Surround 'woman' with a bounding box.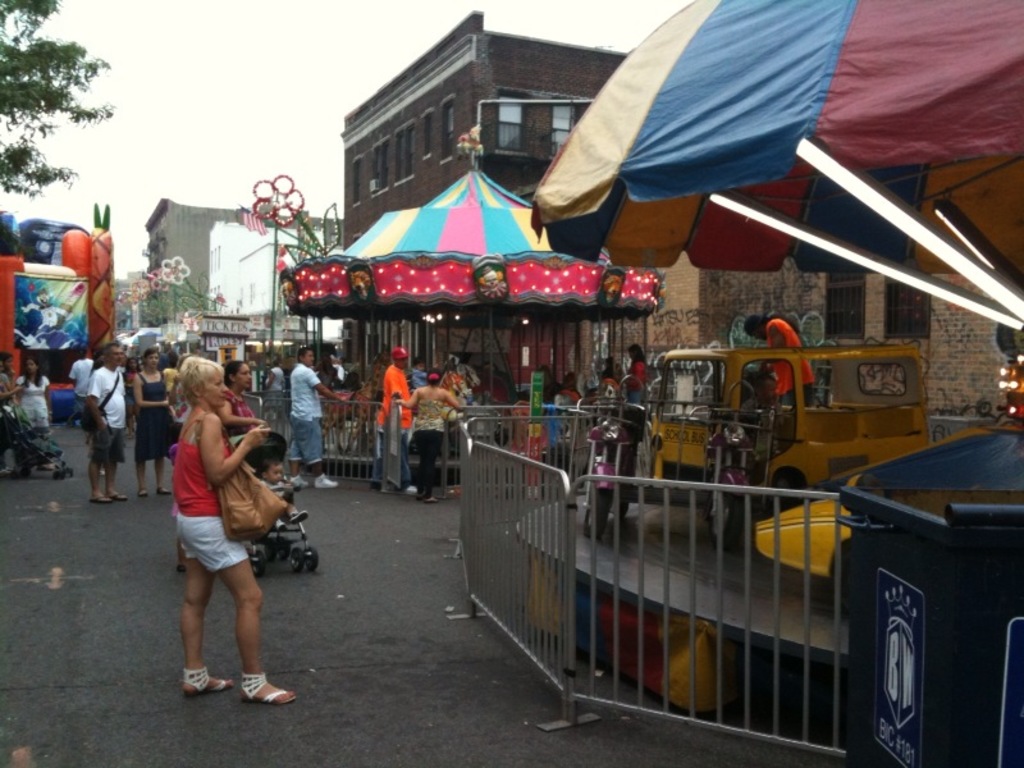
133,347,170,498.
